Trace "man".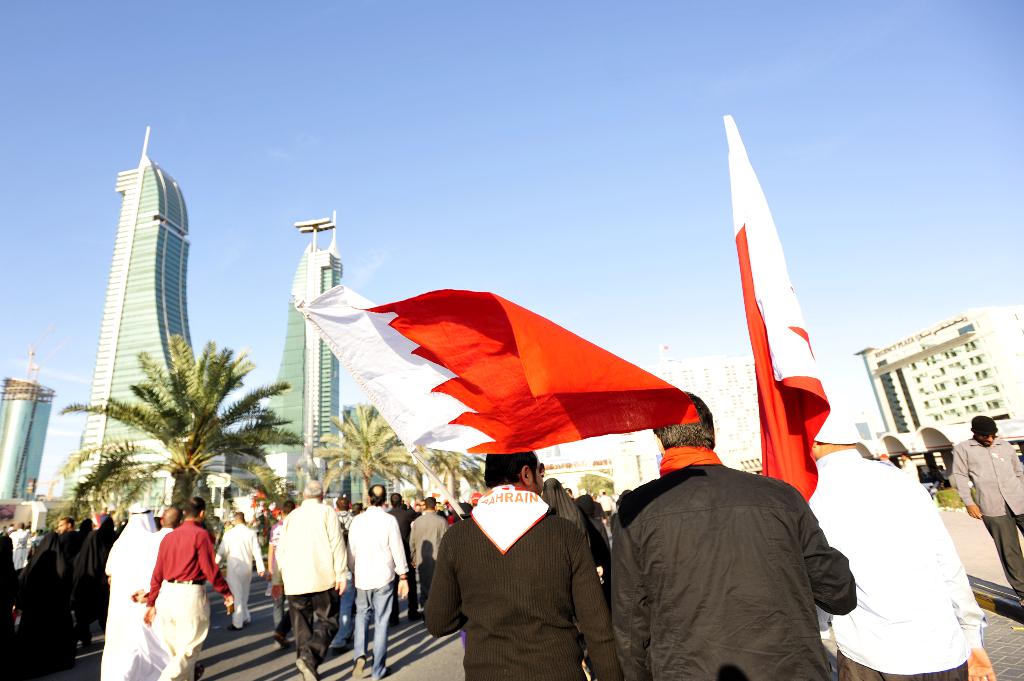
Traced to <region>346, 485, 408, 680</region>.
